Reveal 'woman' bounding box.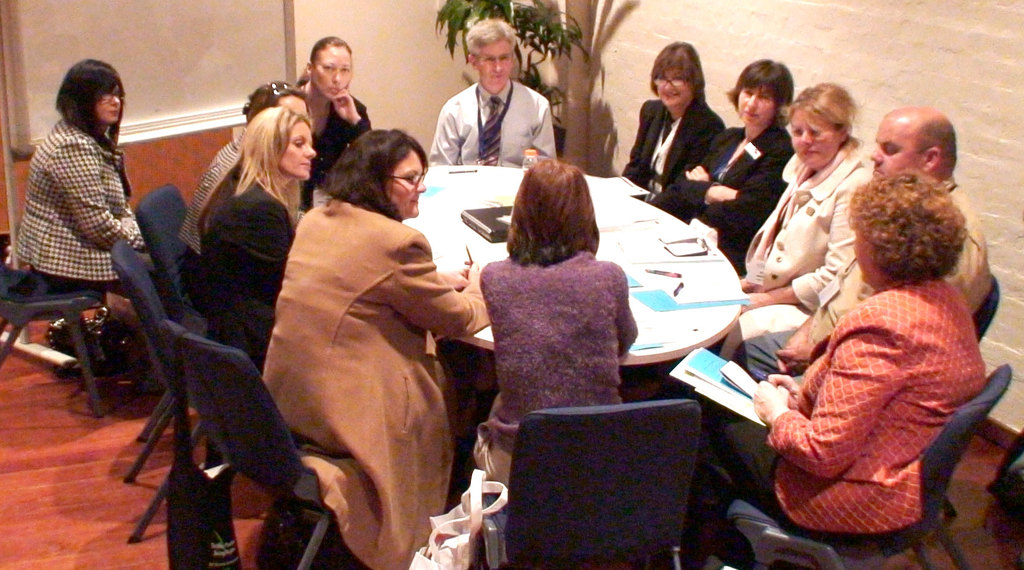
Revealed: region(726, 83, 876, 359).
